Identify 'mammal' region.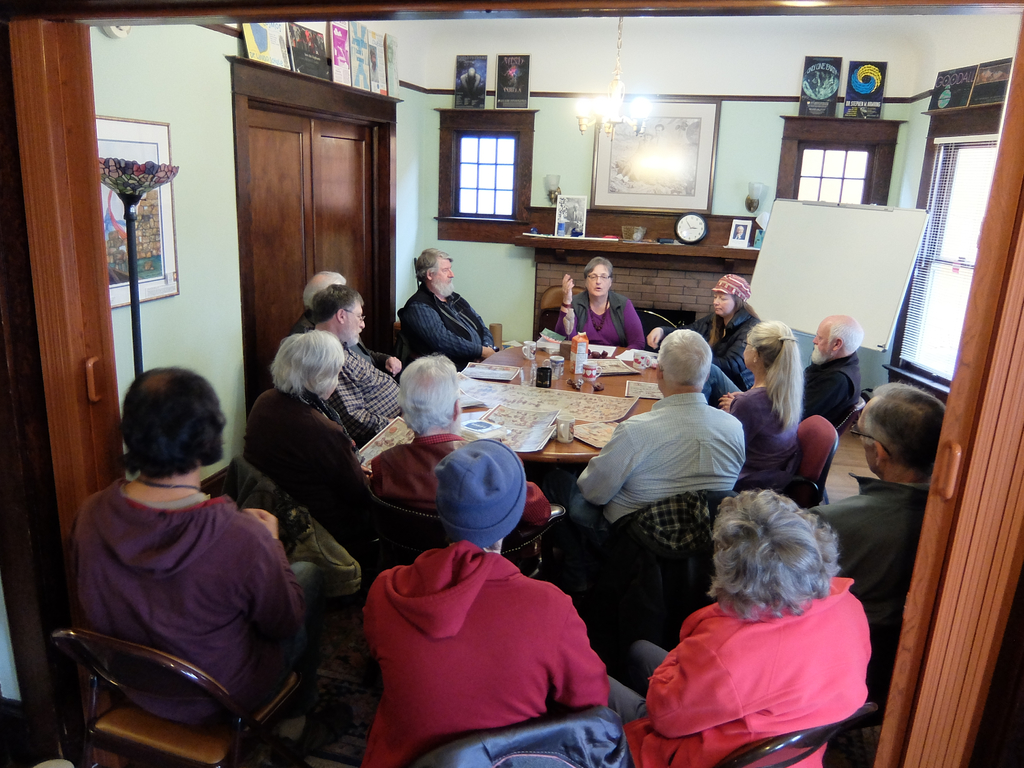
Region: <region>43, 371, 323, 745</region>.
